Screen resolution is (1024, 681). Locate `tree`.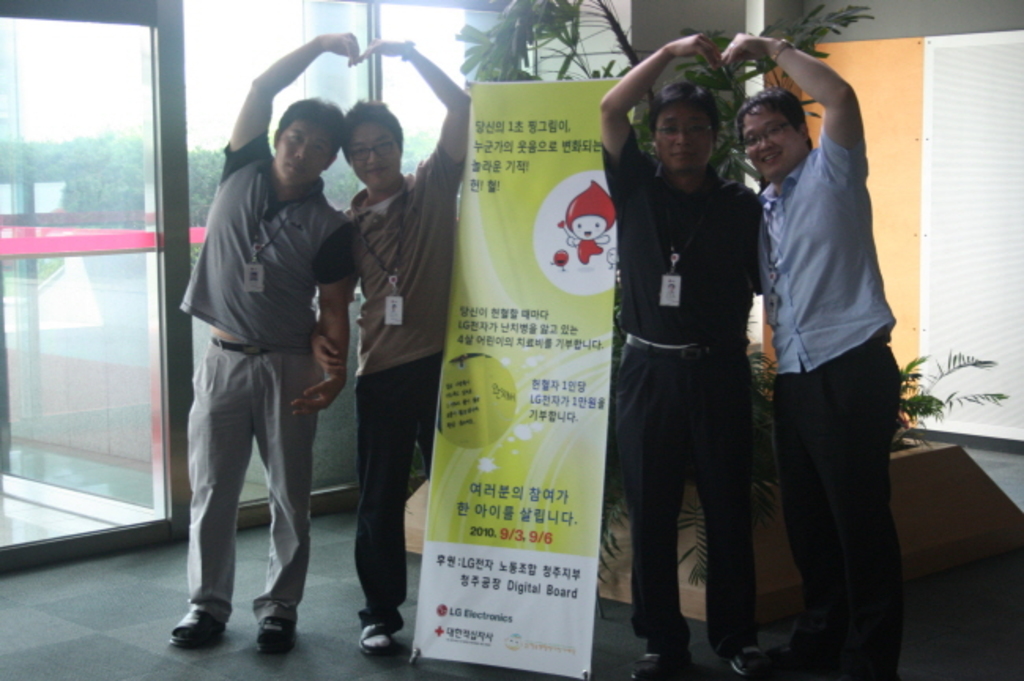
<bbox>454, 0, 1015, 618</bbox>.
